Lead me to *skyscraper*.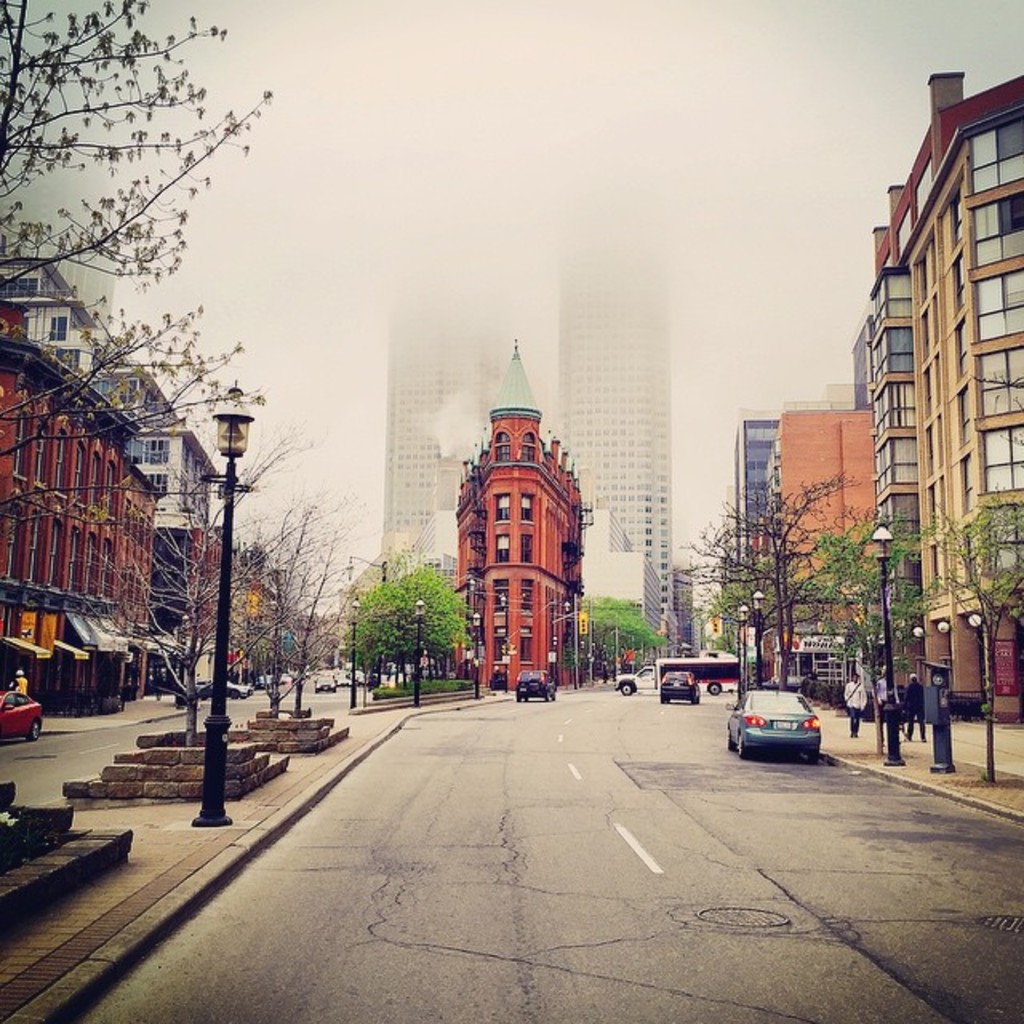
Lead to (x1=456, y1=339, x2=590, y2=694).
